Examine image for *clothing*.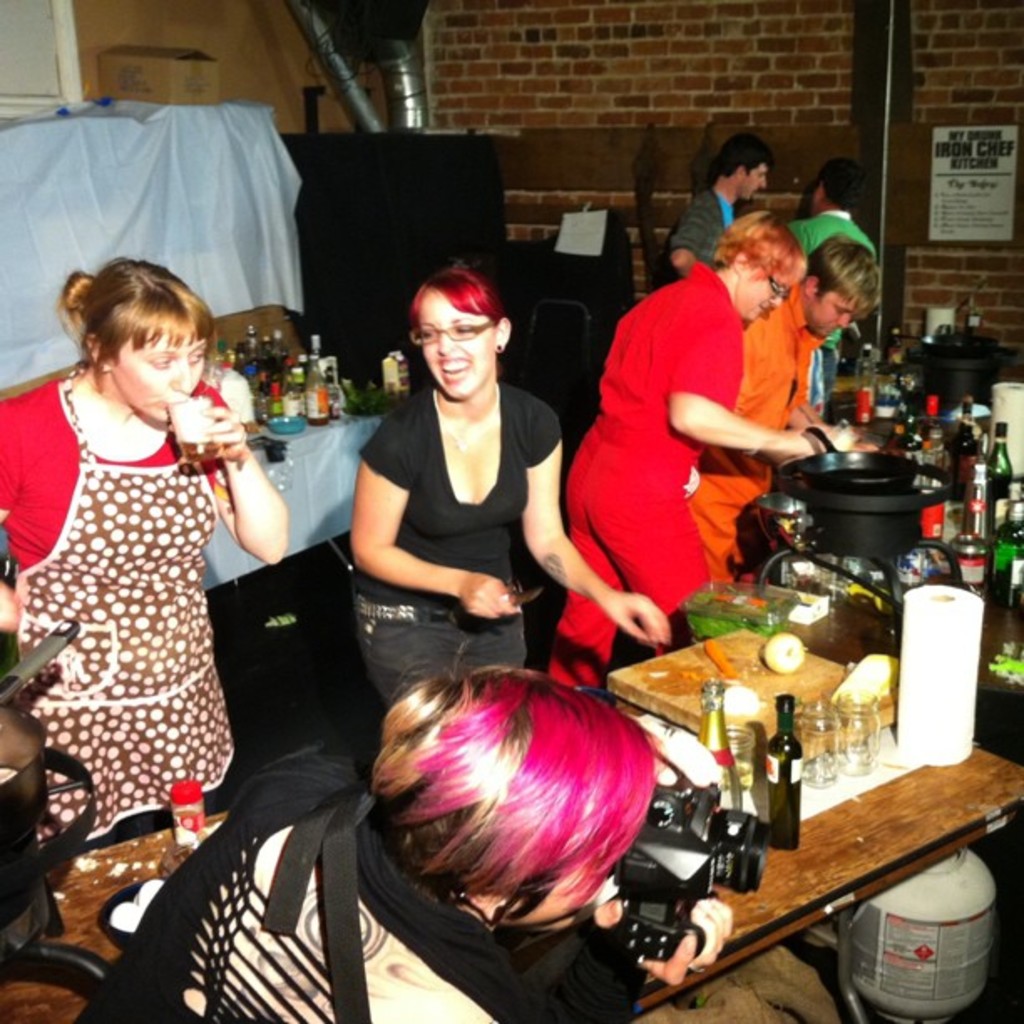
Examination result: (663,187,738,259).
